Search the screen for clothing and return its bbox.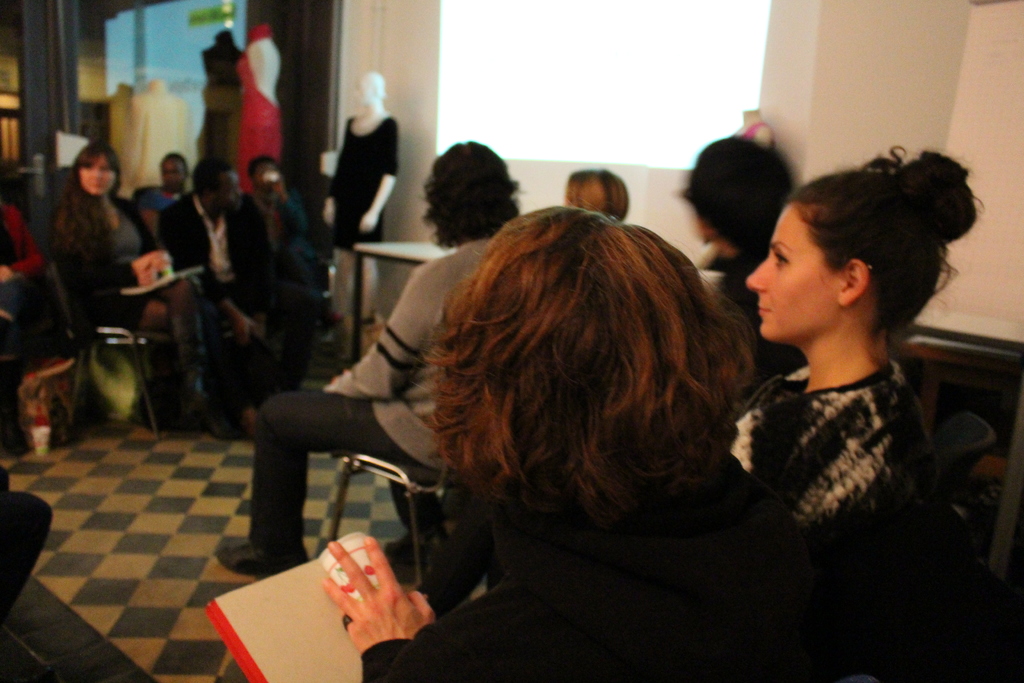
Found: 697/252/790/377.
